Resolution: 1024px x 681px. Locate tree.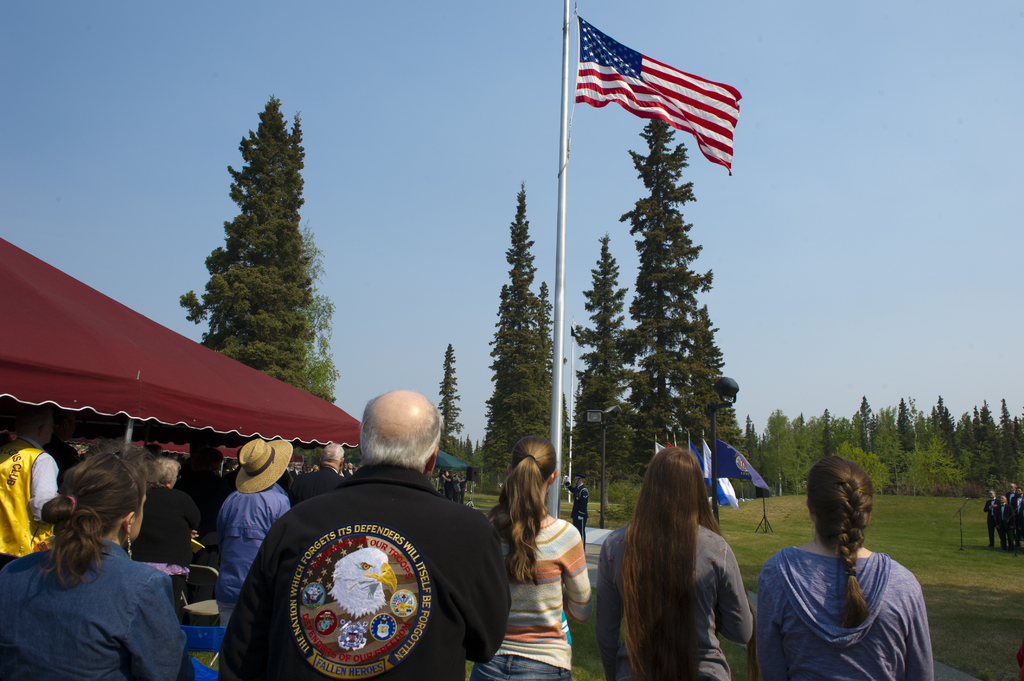
[left=565, top=227, right=643, bottom=469].
